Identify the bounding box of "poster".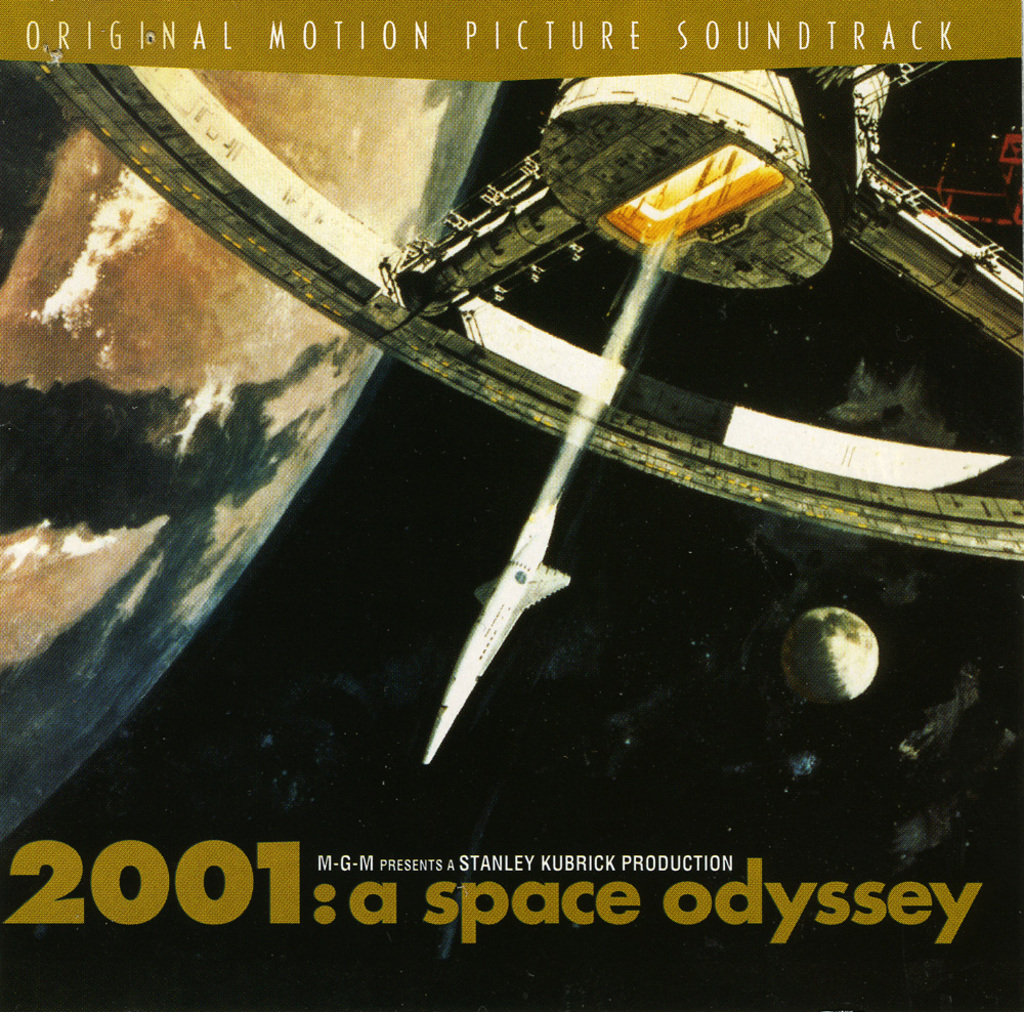
<box>0,0,1023,1011</box>.
